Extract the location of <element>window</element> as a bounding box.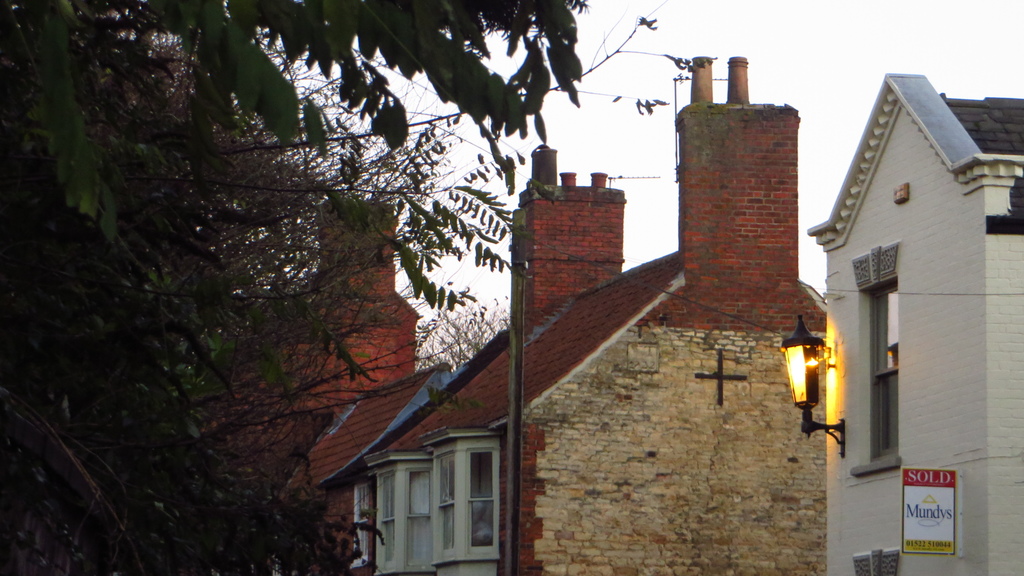
440/449/454/548.
